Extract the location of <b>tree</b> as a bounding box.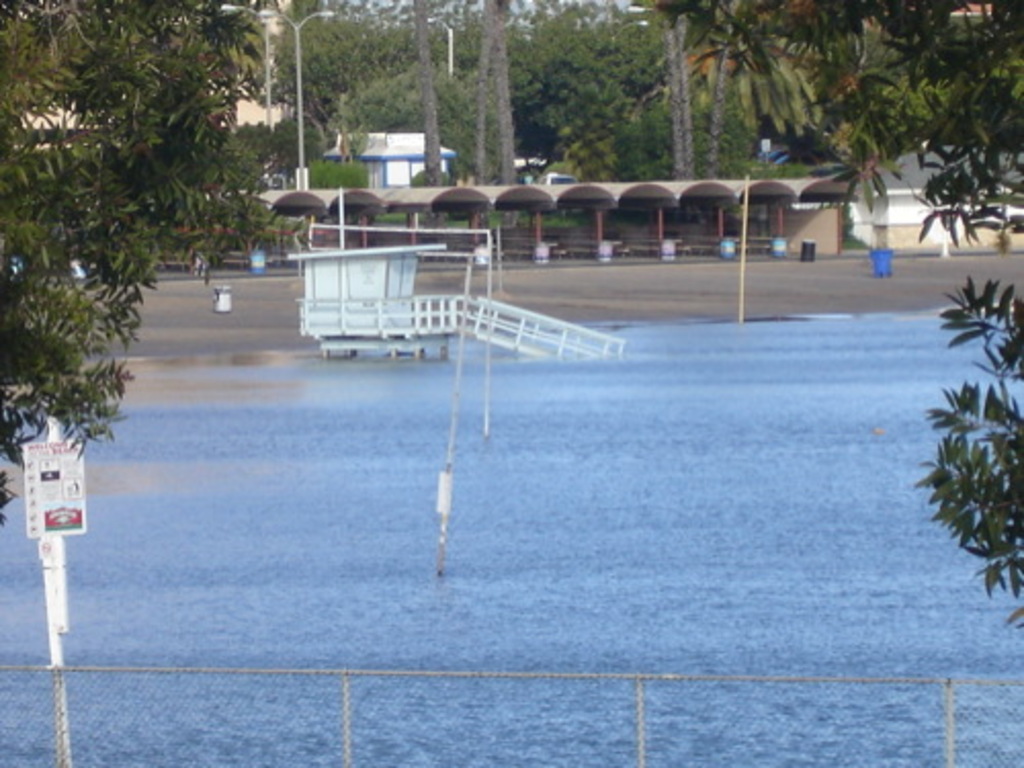
502/0/520/180.
